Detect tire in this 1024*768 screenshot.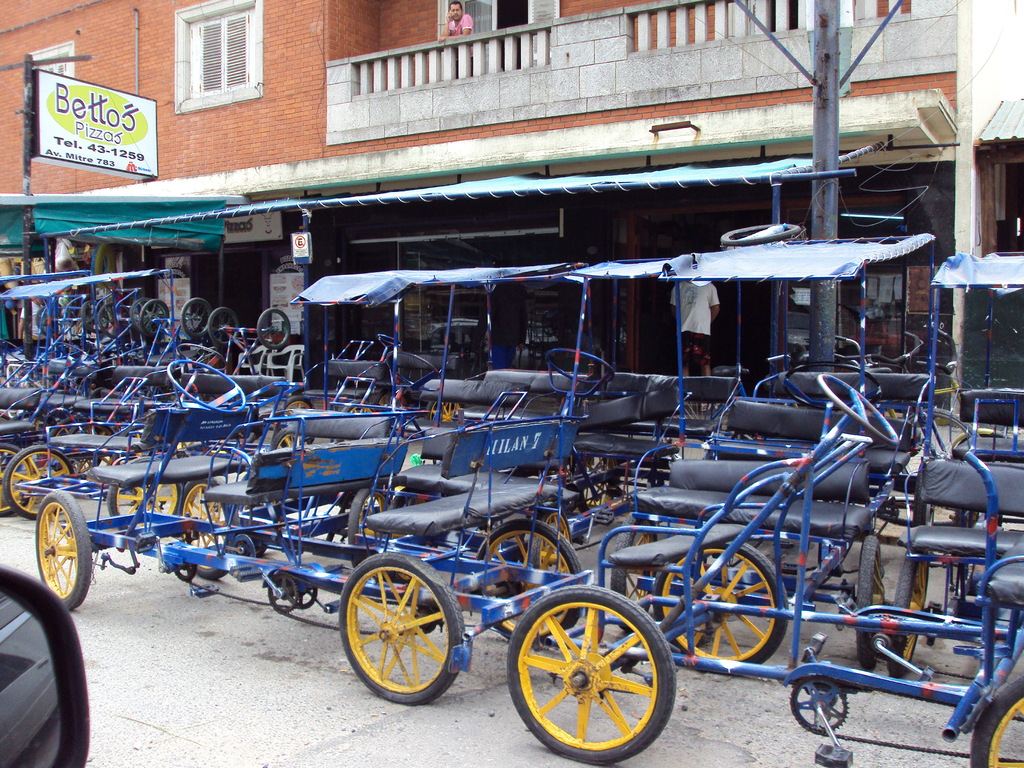
Detection: [x1=529, y1=515, x2=574, y2=574].
